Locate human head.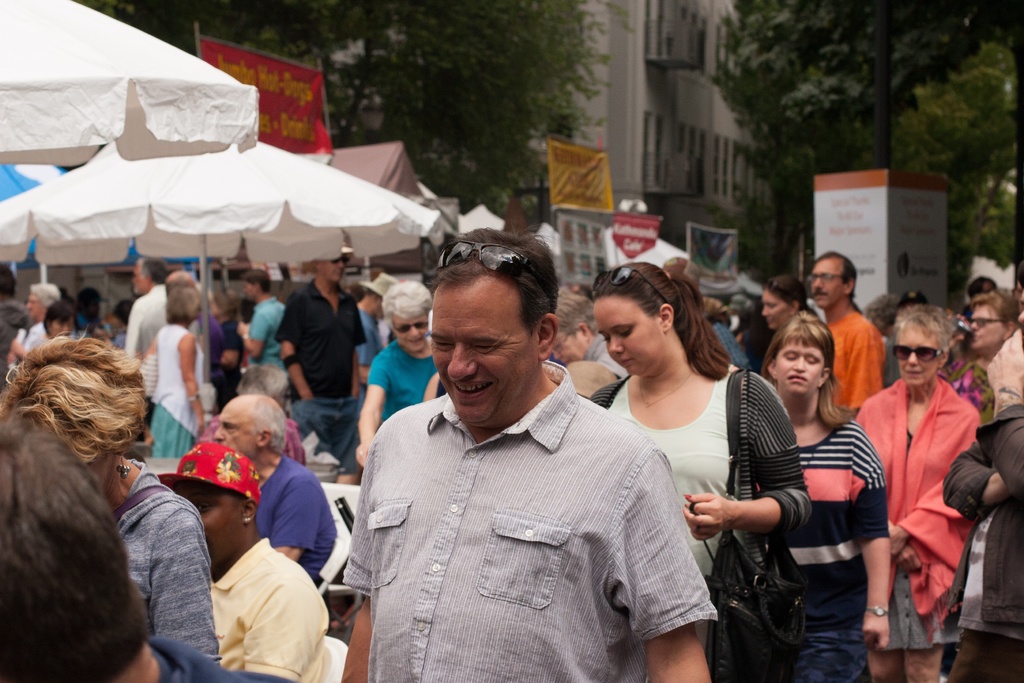
Bounding box: BBox(765, 312, 841, 399).
